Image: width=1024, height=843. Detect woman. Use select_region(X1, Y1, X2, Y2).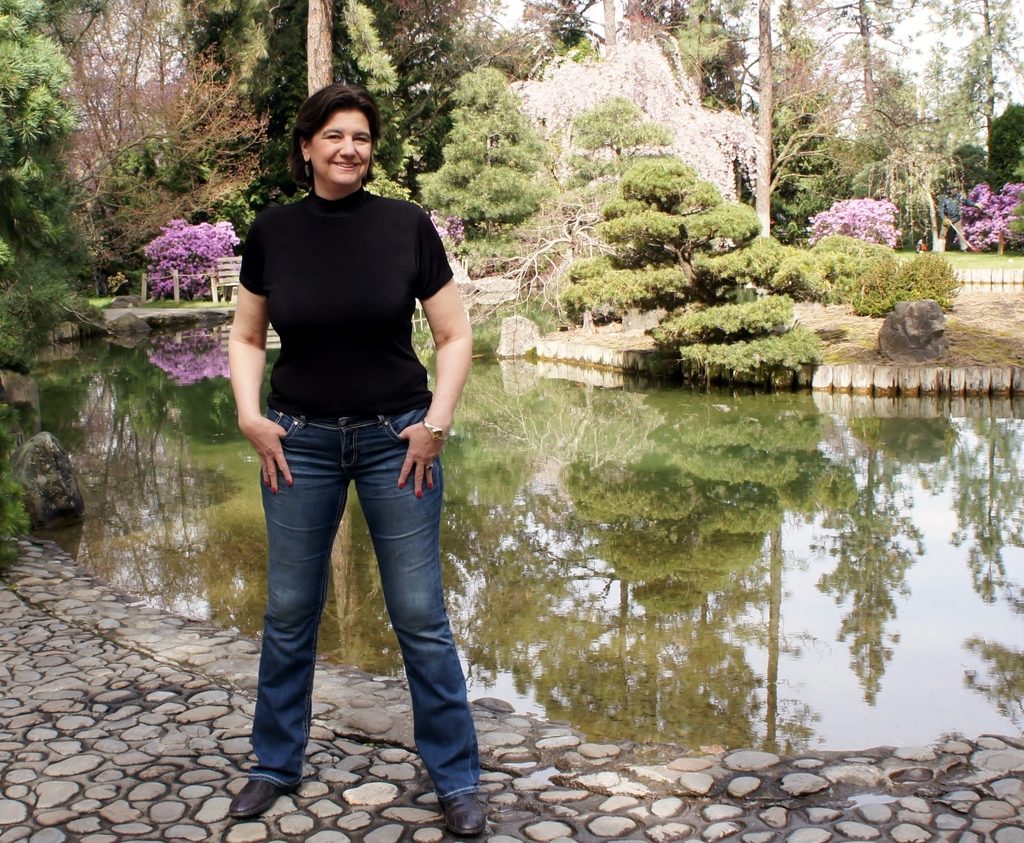
select_region(213, 87, 495, 825).
